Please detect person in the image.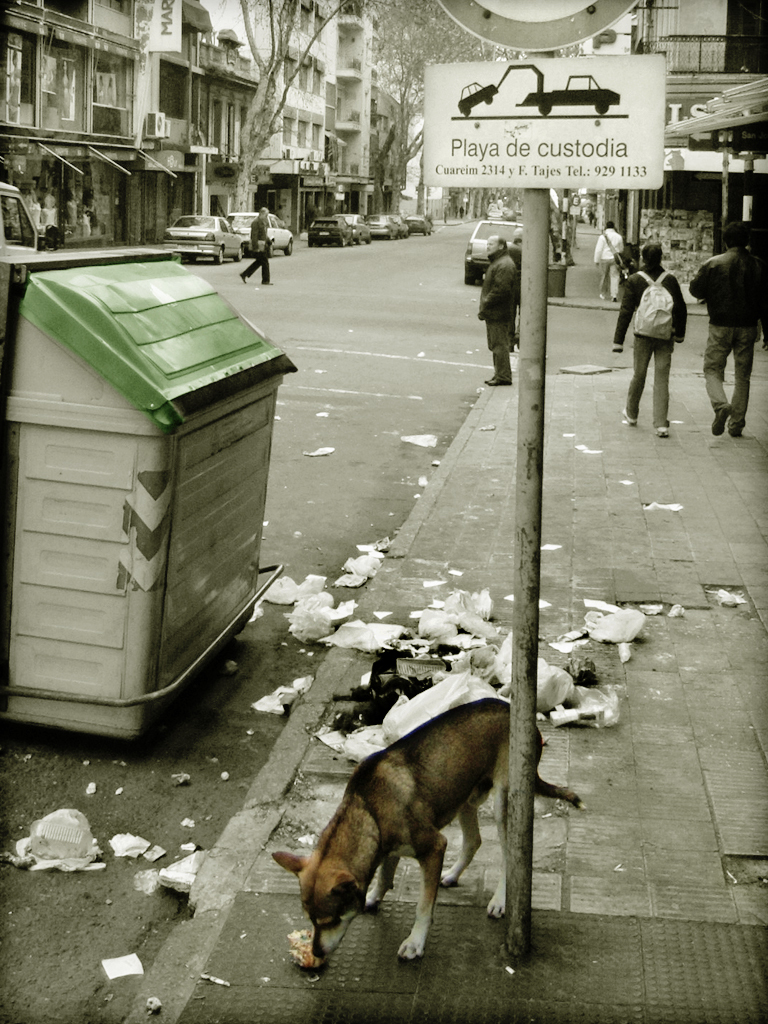
638/218/707/418.
